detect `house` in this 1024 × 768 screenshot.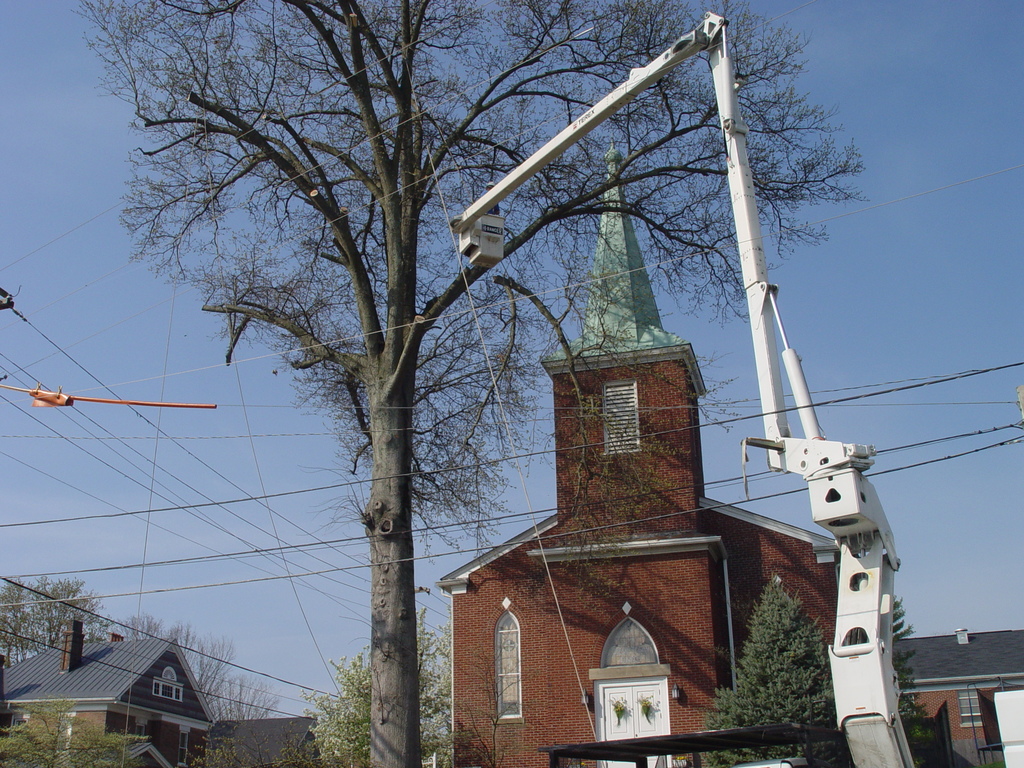
Detection: [x1=0, y1=617, x2=221, y2=767].
